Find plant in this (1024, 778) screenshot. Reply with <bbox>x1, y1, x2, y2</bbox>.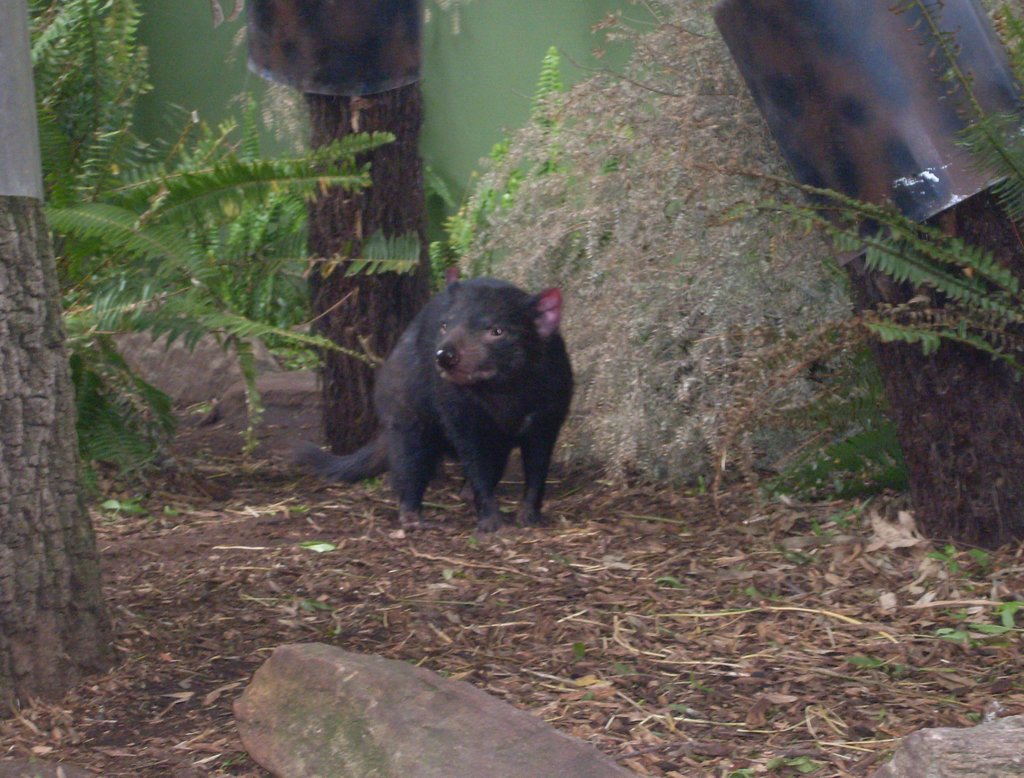
<bbox>847, 649, 941, 672</bbox>.
